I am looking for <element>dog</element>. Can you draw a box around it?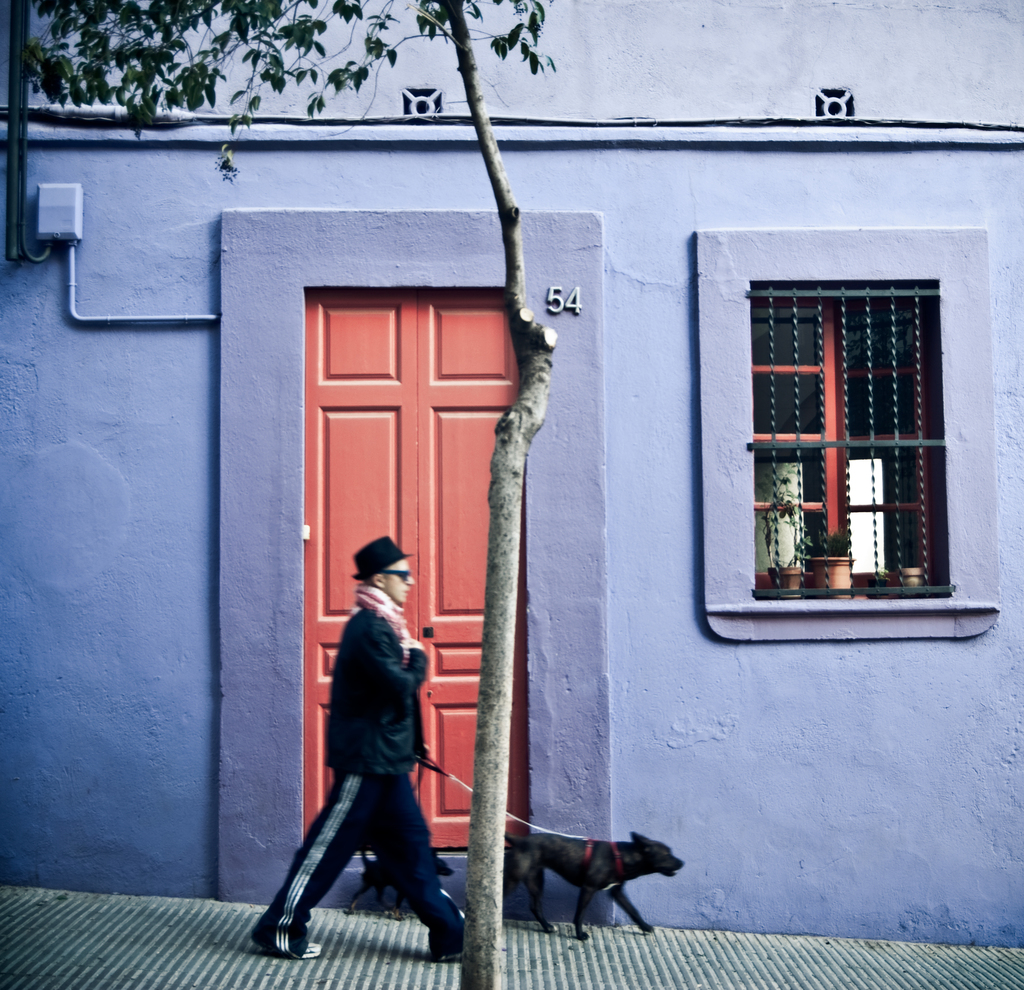
Sure, the bounding box is Rect(340, 848, 455, 916).
